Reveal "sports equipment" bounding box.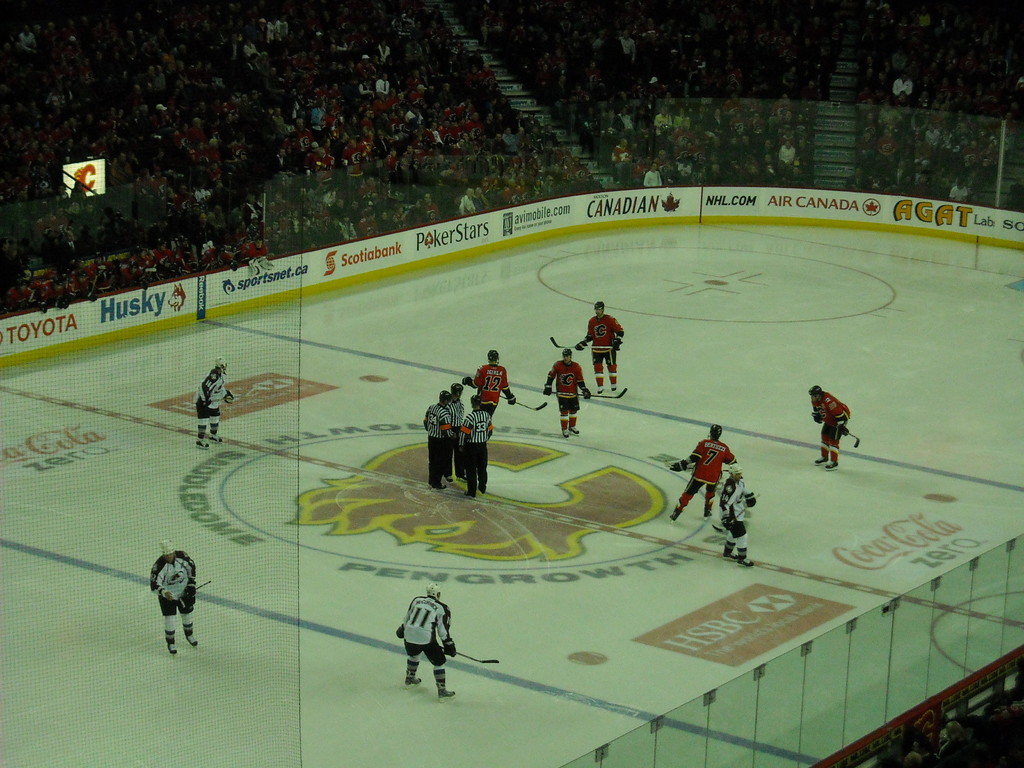
Revealed: l=443, t=648, r=497, b=664.
